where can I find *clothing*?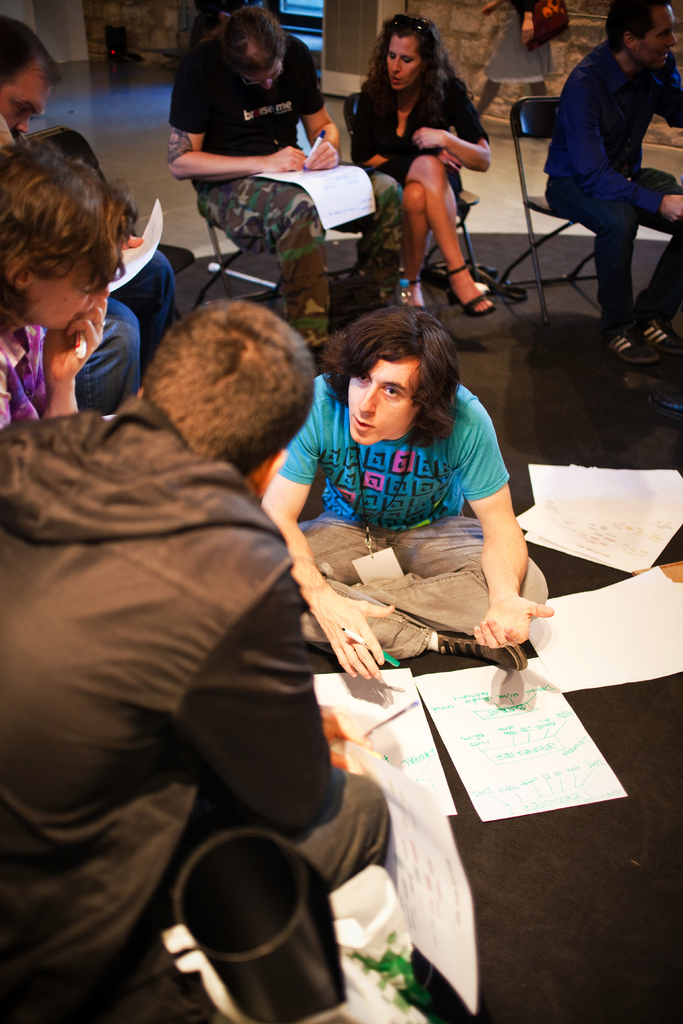
You can find it at region(520, 34, 682, 209).
